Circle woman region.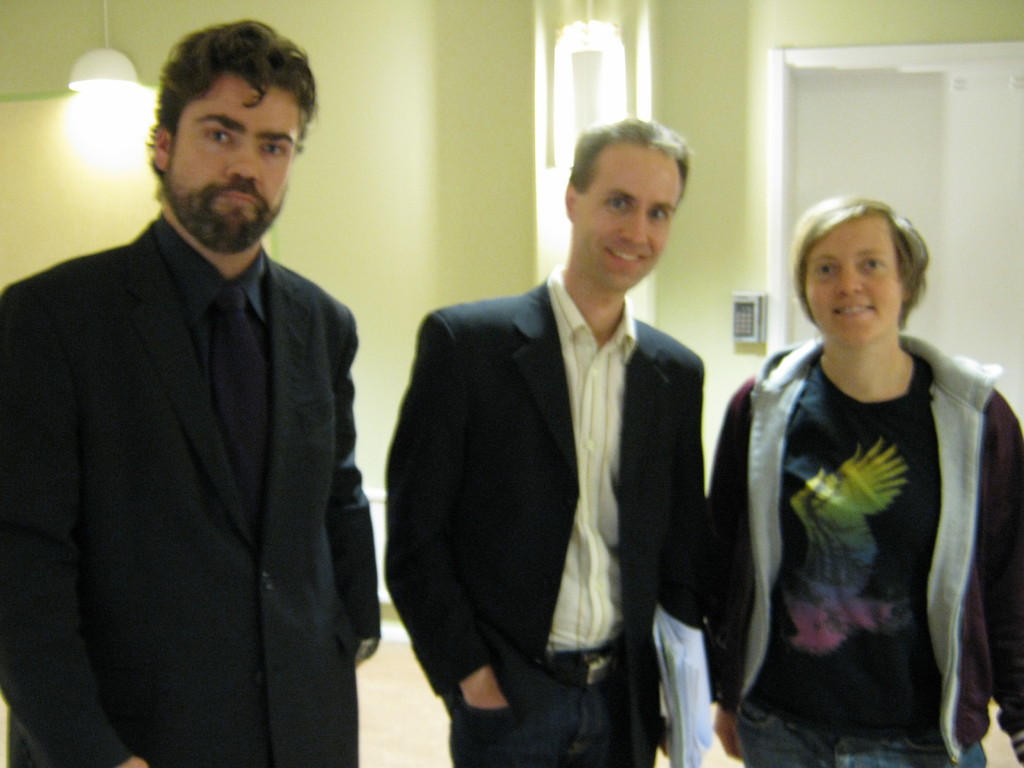
Region: left=693, top=193, right=1023, bottom=767.
